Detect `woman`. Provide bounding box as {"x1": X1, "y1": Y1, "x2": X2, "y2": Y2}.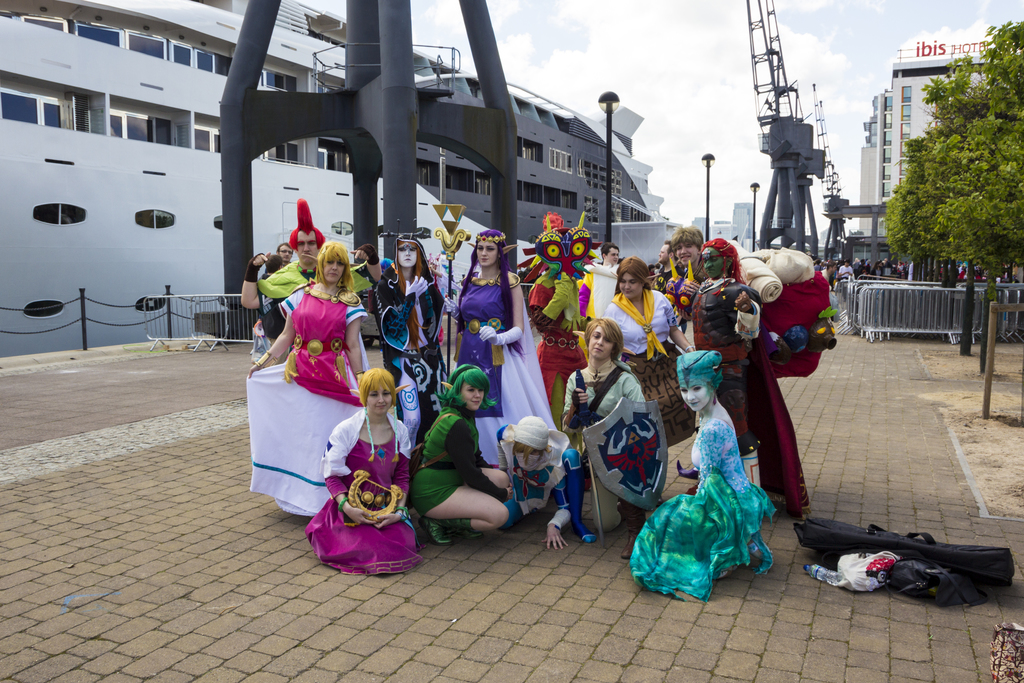
{"x1": 243, "y1": 240, "x2": 367, "y2": 520}.
